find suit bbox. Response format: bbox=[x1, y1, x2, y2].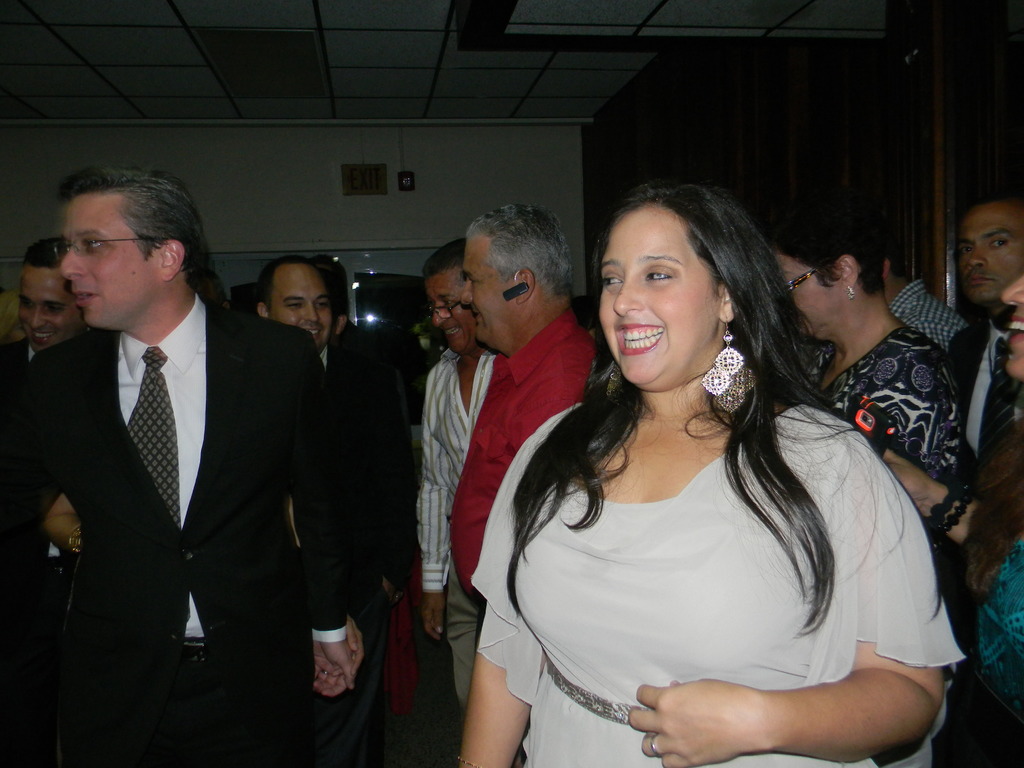
bbox=[949, 318, 1023, 474].
